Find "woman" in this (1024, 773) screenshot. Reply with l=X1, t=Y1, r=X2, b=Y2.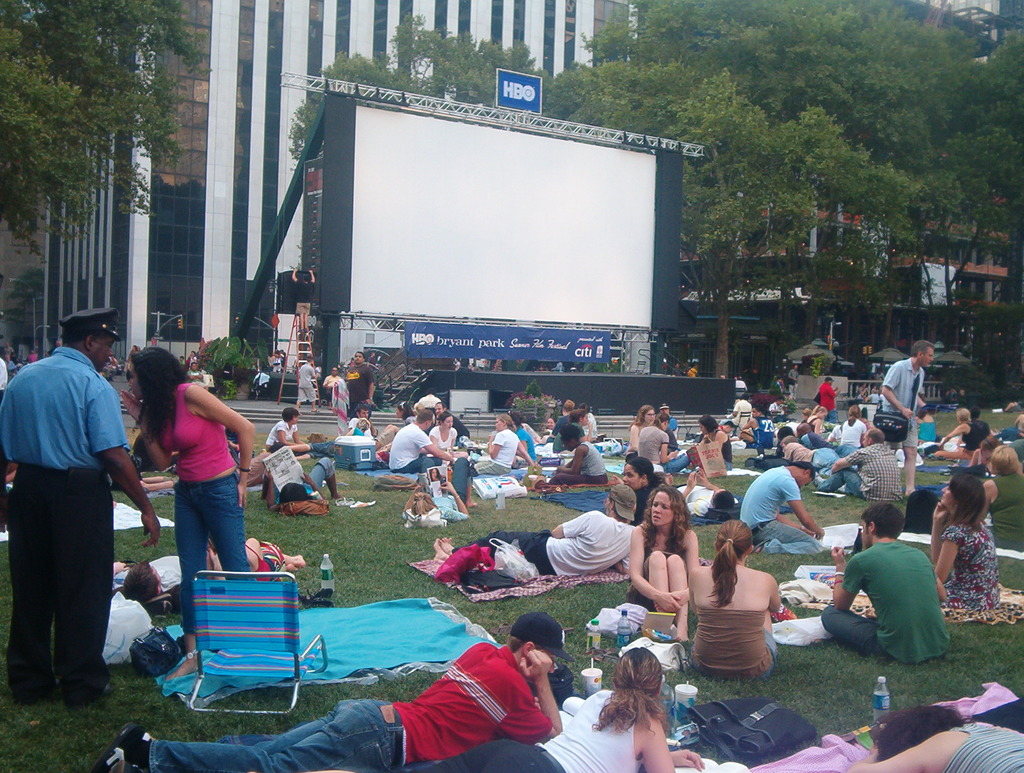
l=627, t=486, r=699, b=643.
